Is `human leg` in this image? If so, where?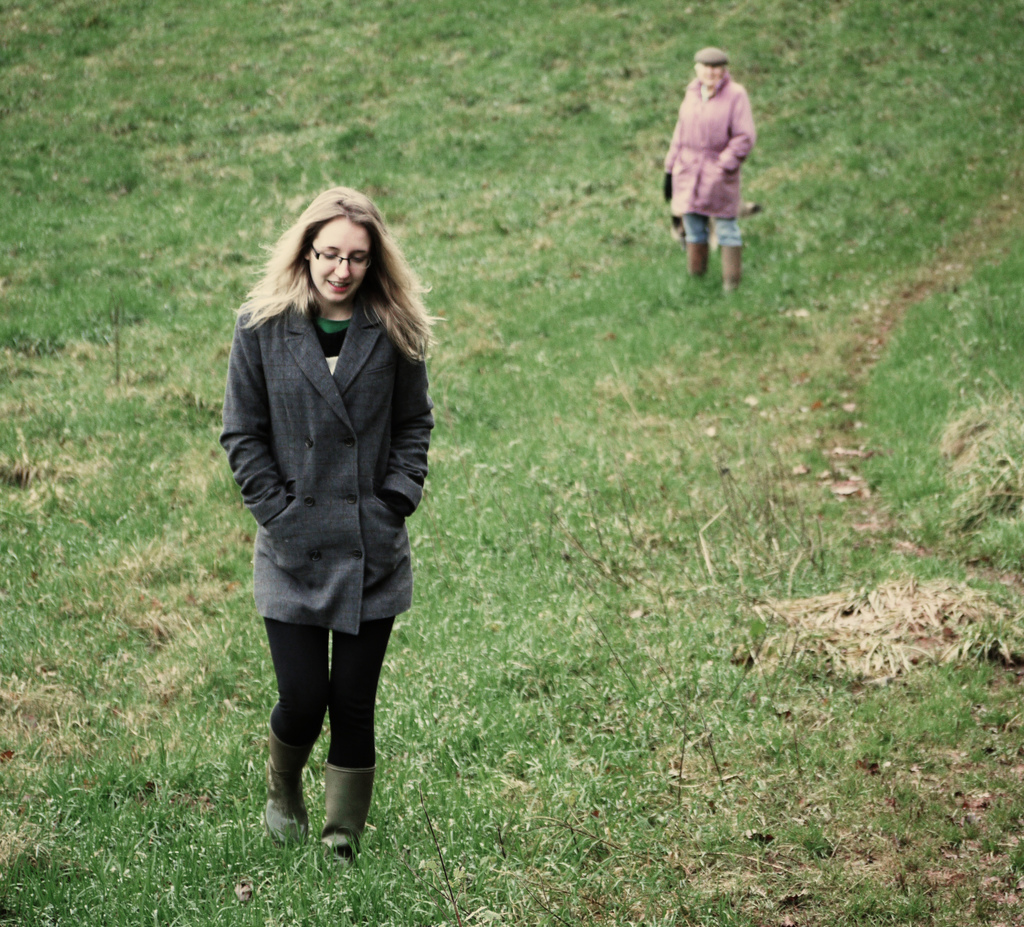
Yes, at 251:531:330:850.
